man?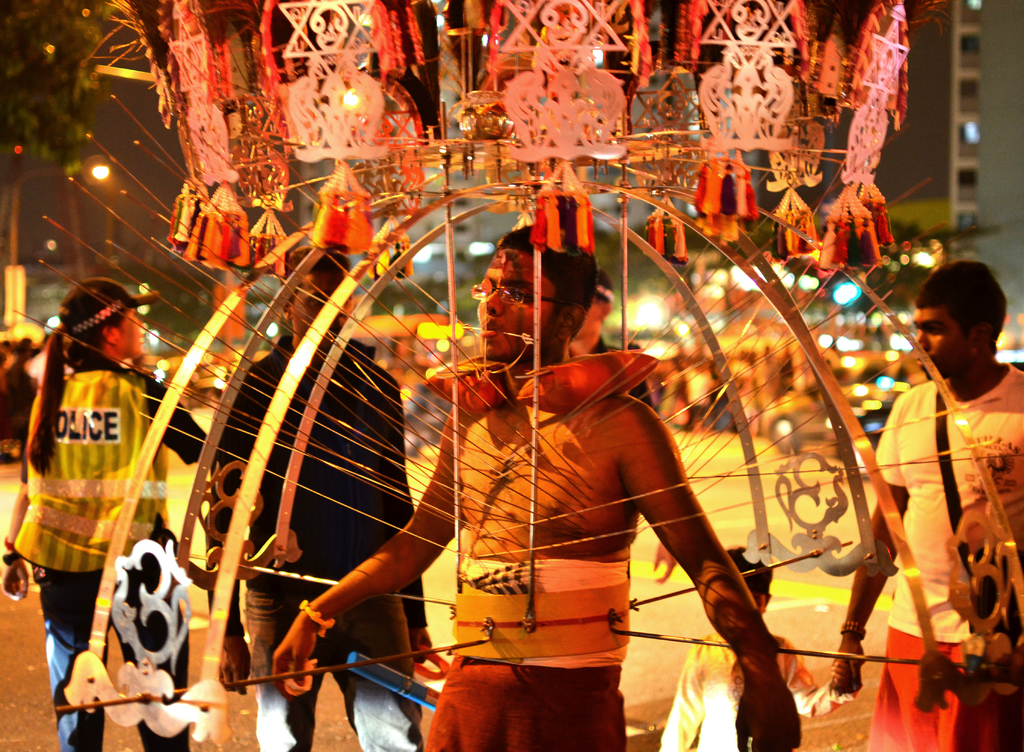
pyautogui.locateOnScreen(269, 222, 799, 751)
